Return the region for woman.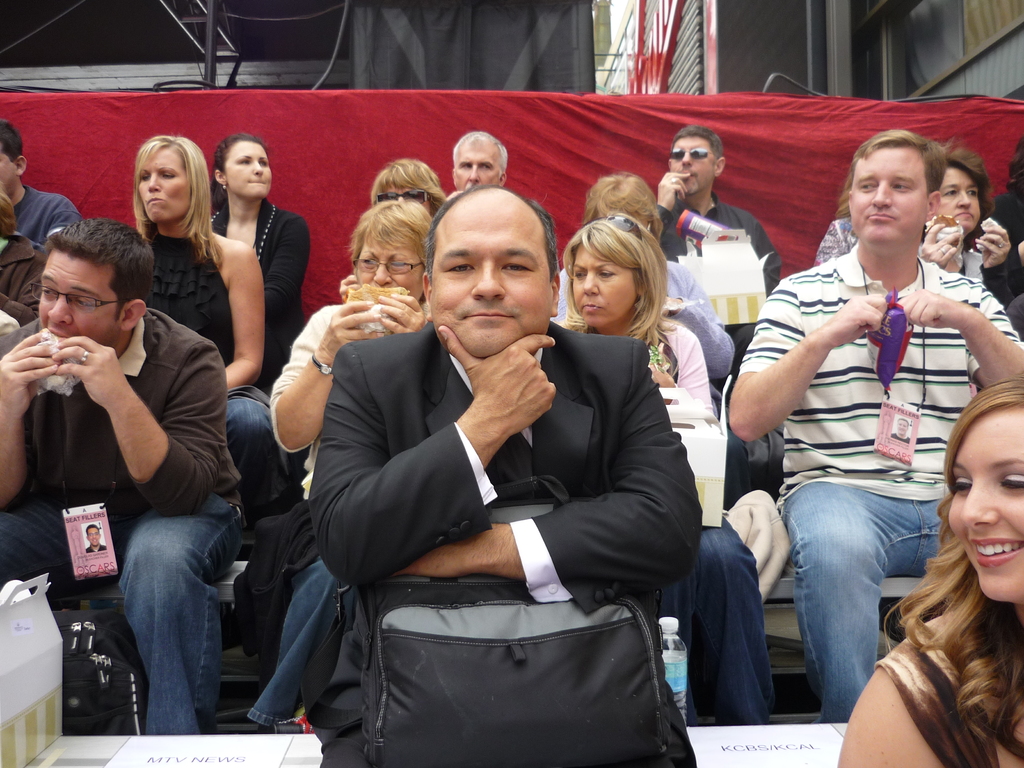
left=244, top=188, right=432, bottom=739.
